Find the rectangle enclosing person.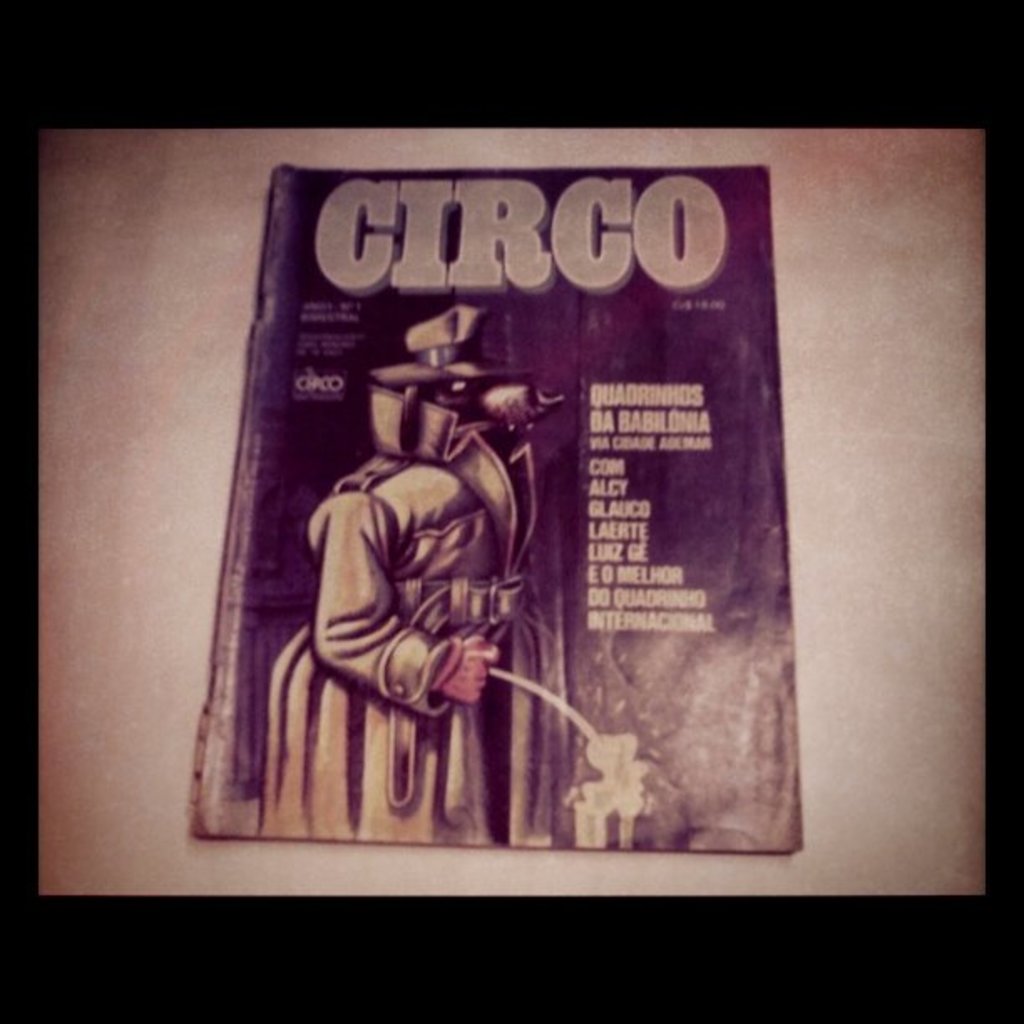
crop(269, 298, 569, 853).
